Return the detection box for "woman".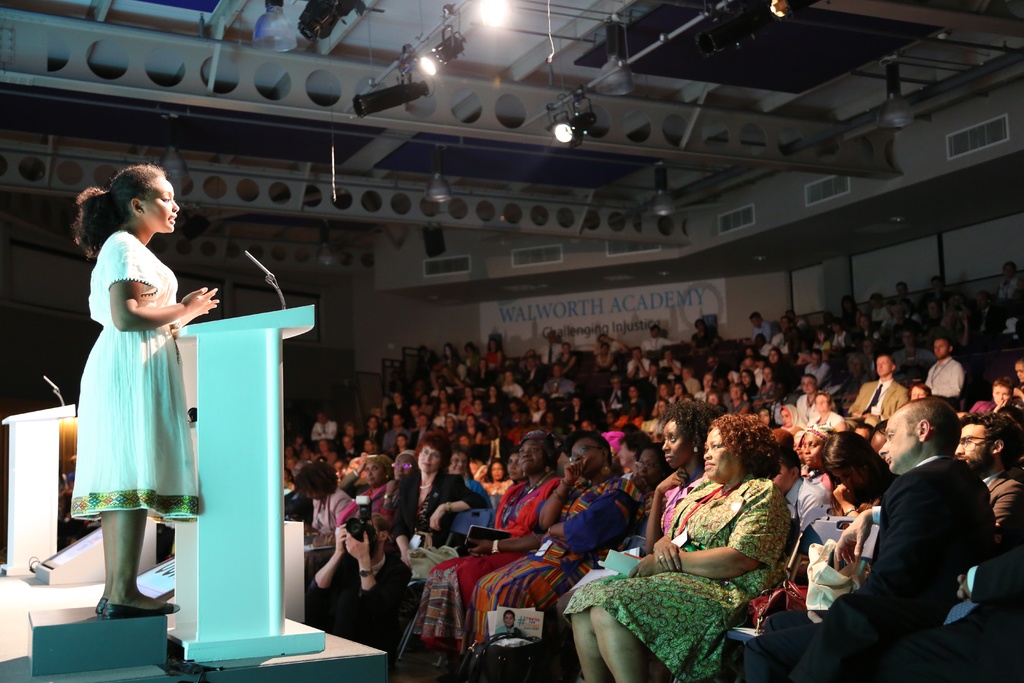
locate(506, 454, 524, 482).
